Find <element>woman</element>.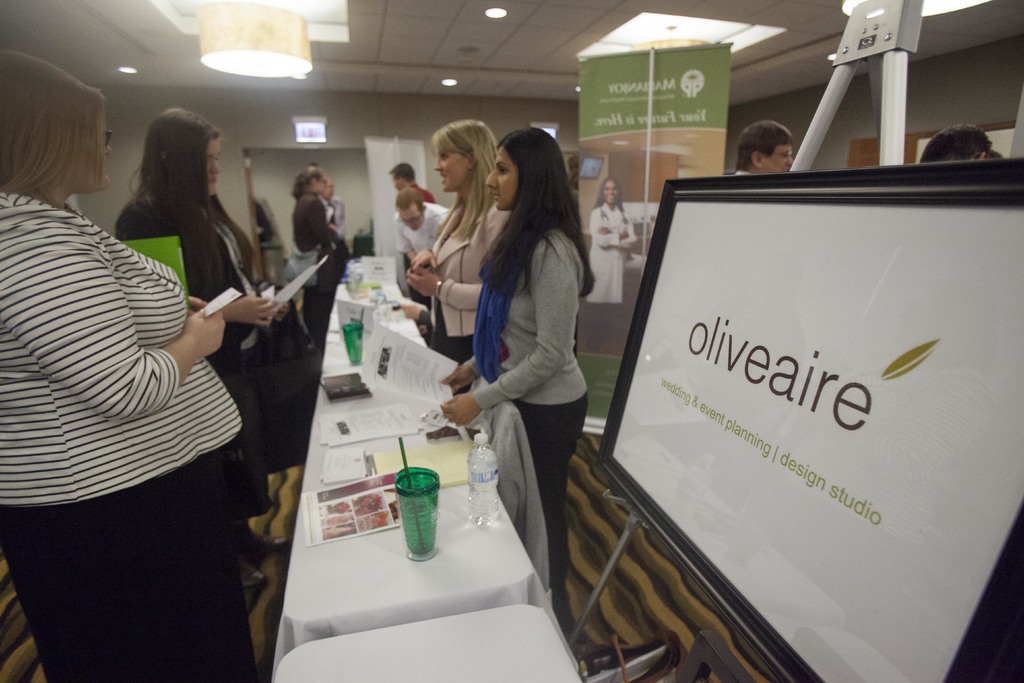
select_region(585, 173, 640, 350).
